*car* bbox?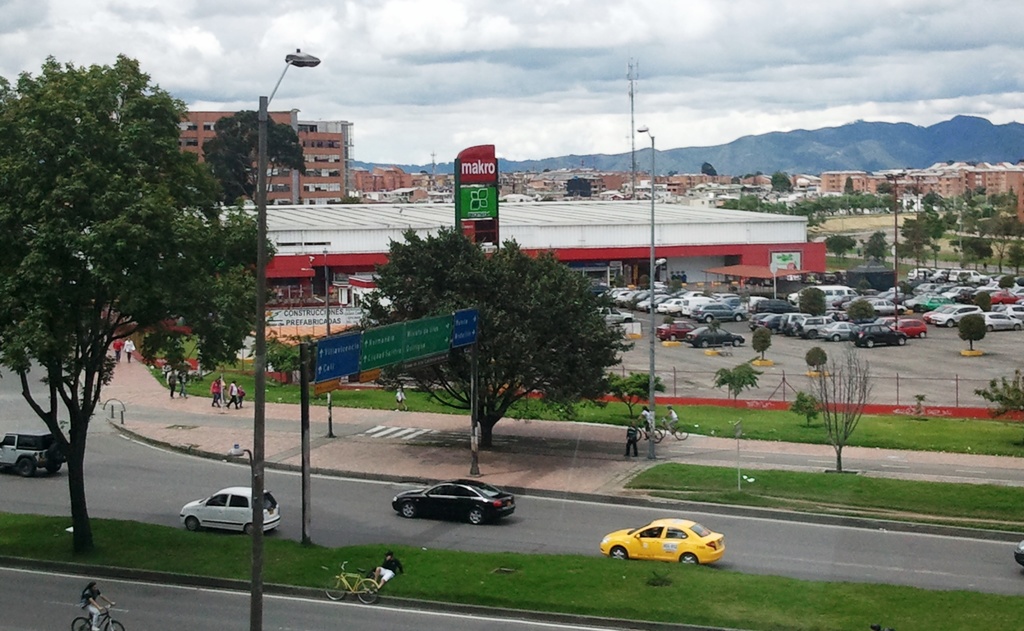
849:321:911:352
